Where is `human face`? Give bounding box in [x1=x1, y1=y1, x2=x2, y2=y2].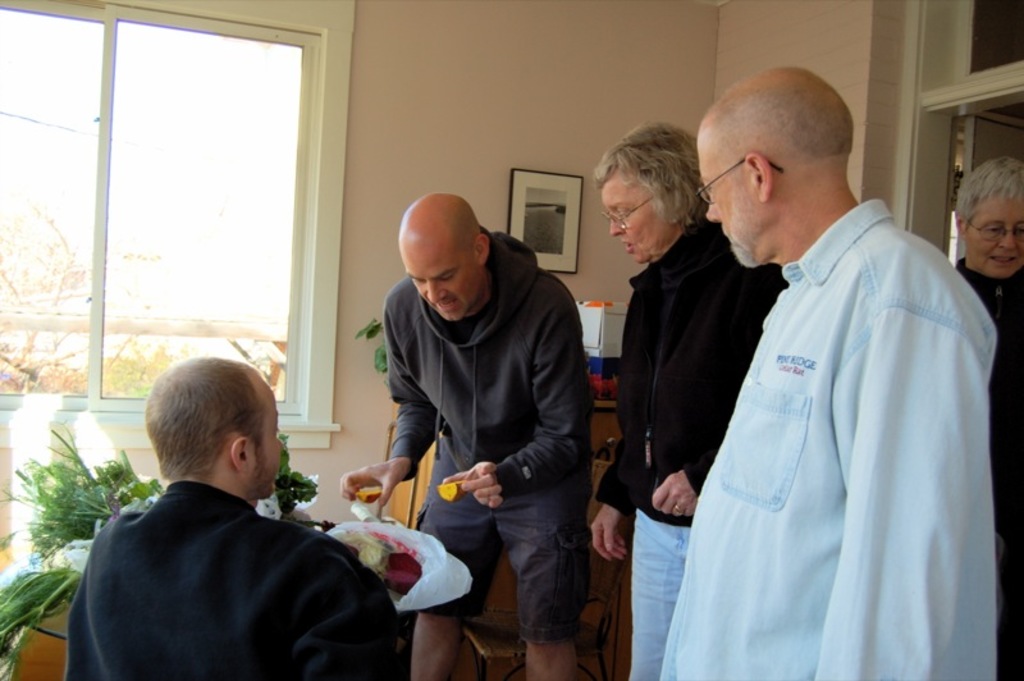
[x1=690, y1=142, x2=768, y2=269].
